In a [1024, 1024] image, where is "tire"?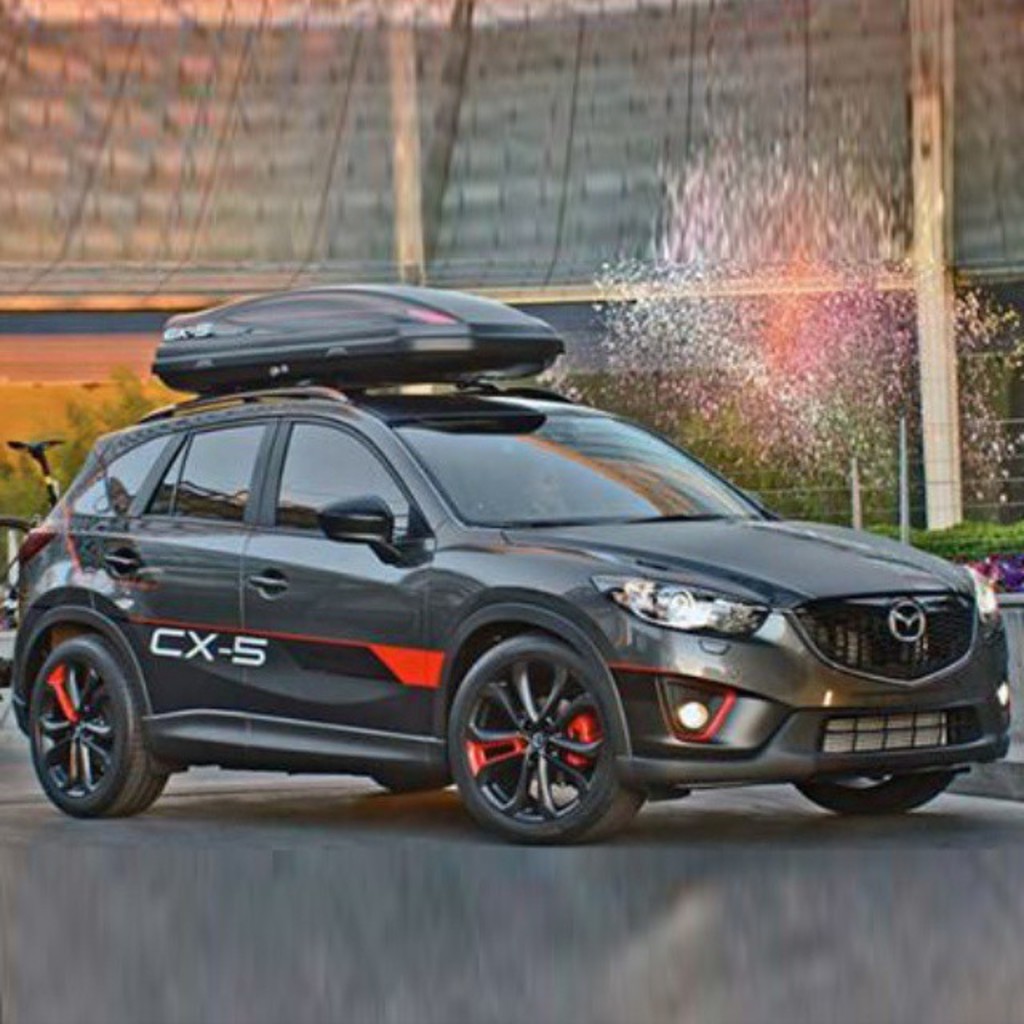
<region>30, 634, 178, 814</region>.
